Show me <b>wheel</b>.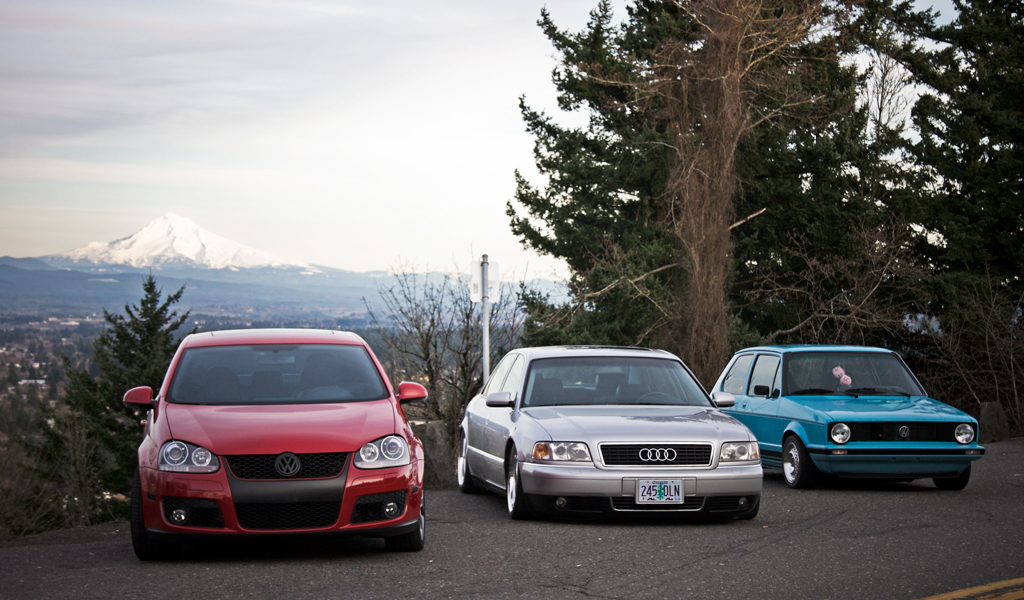
<b>wheel</b> is here: (389,488,431,543).
